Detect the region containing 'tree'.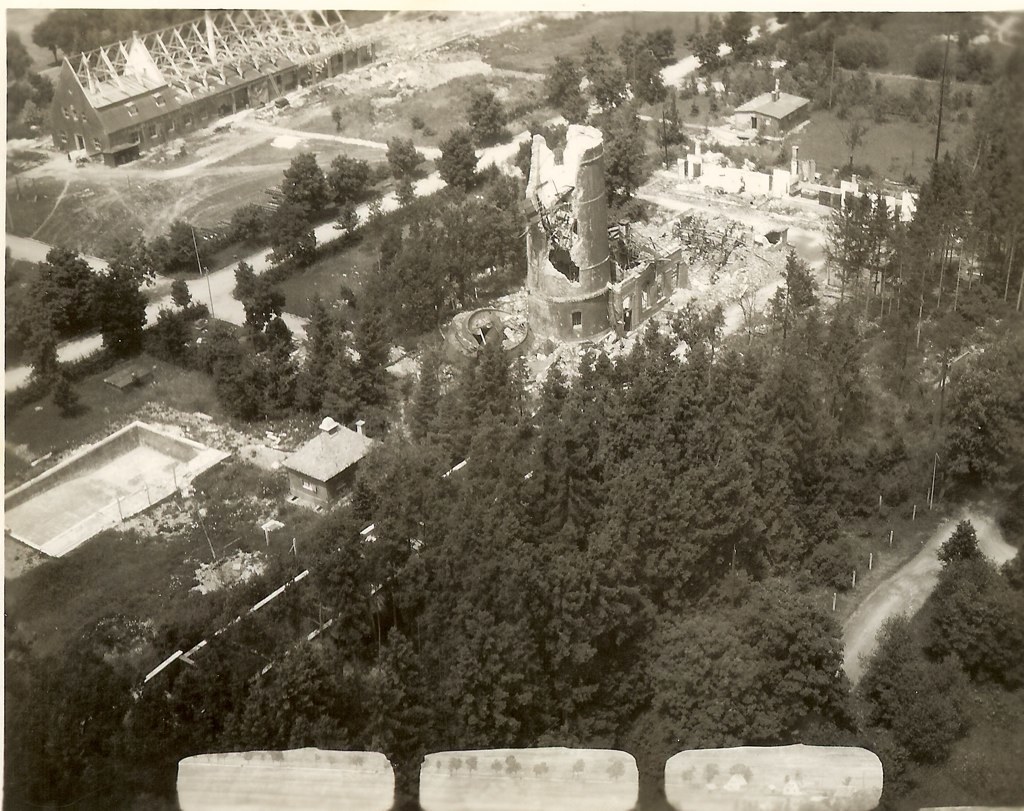
<region>581, 32, 620, 110</region>.
